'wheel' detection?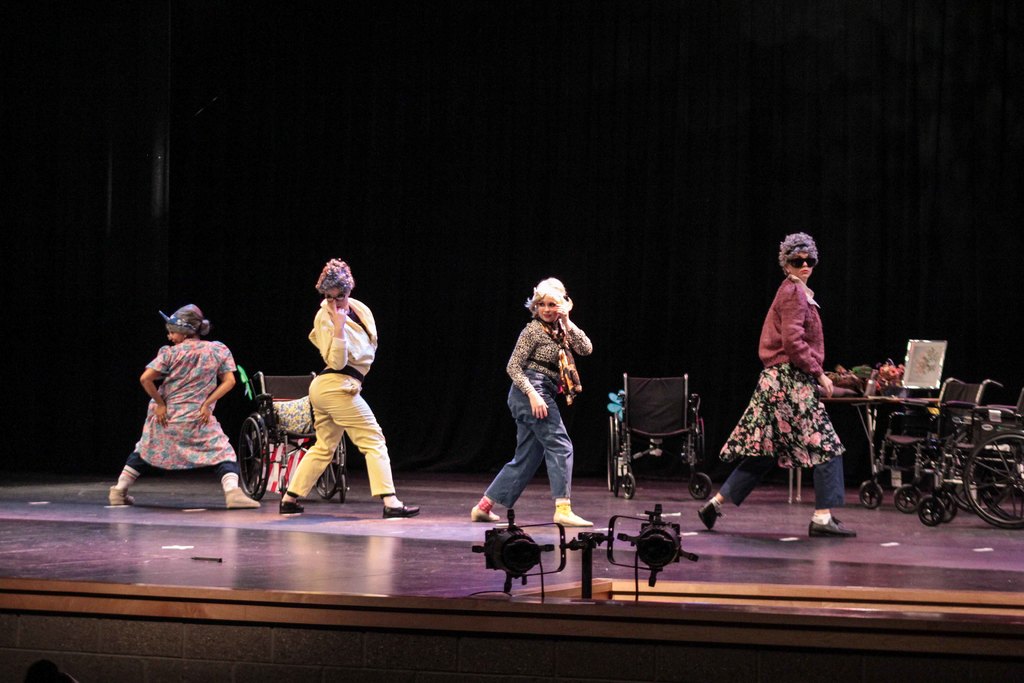
961 425 1023 530
